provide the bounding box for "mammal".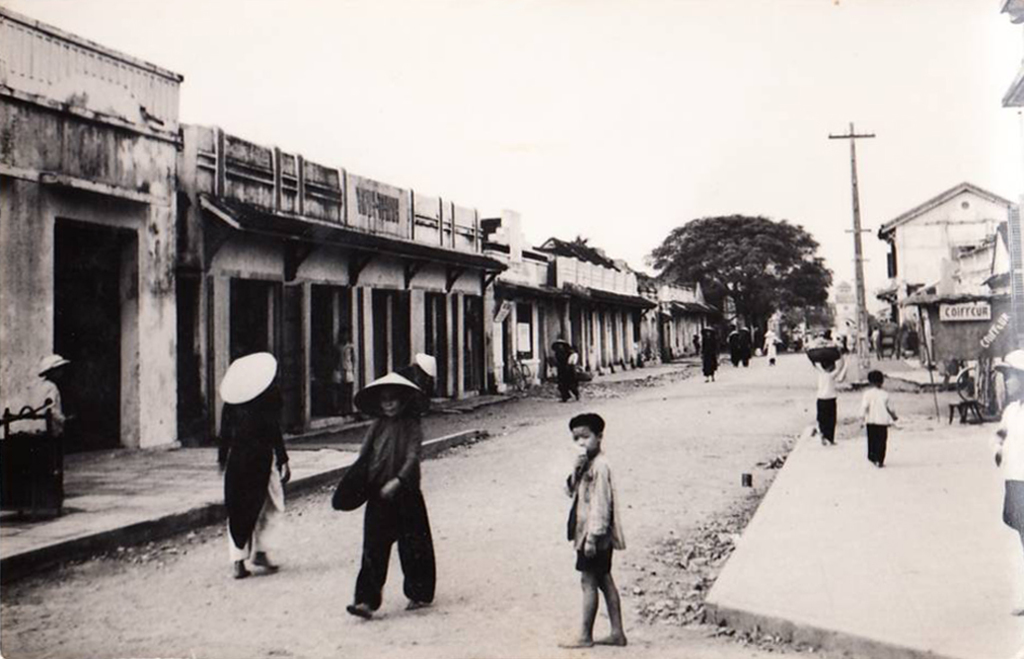
<region>805, 343, 840, 444</region>.
